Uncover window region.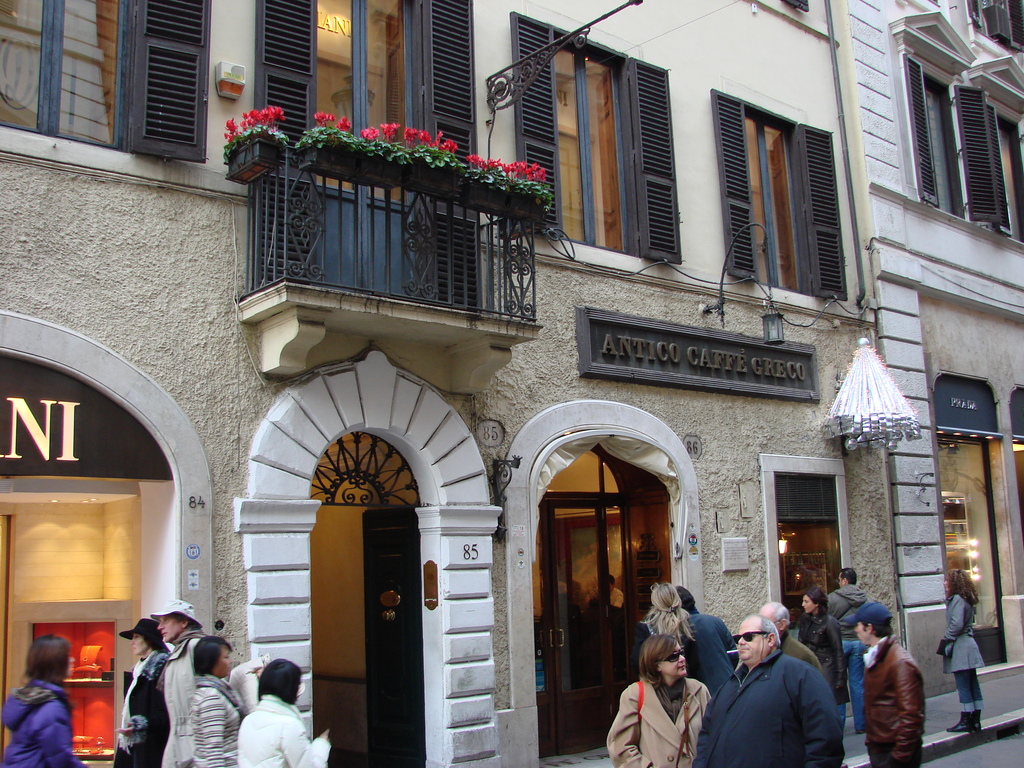
Uncovered: pyautogui.locateOnScreen(510, 19, 674, 266).
